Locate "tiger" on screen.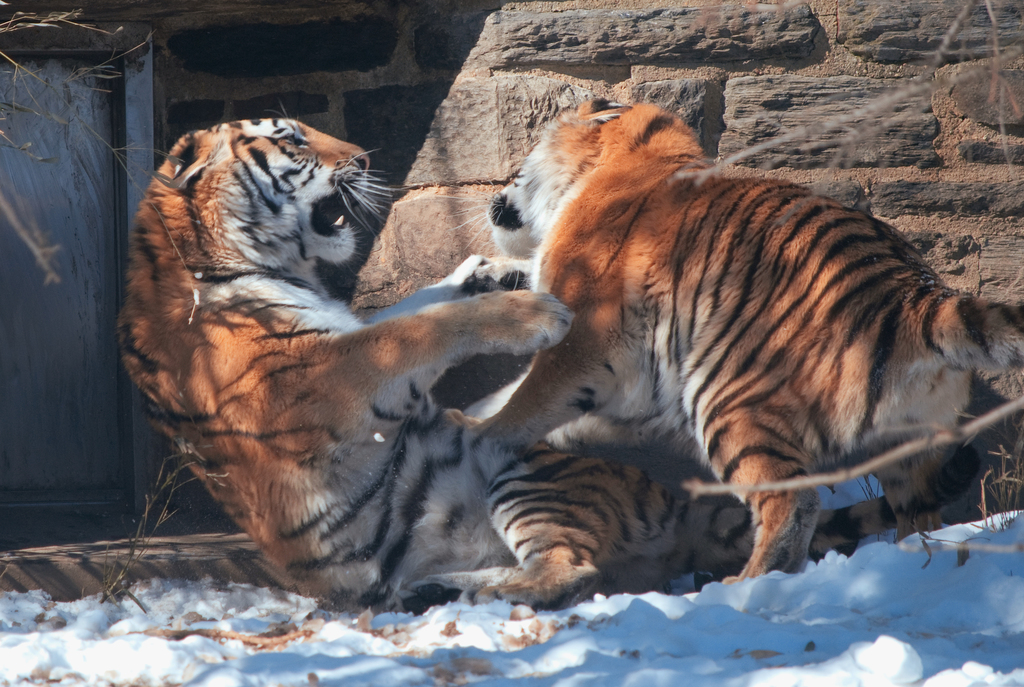
On screen at 472/102/1023/578.
